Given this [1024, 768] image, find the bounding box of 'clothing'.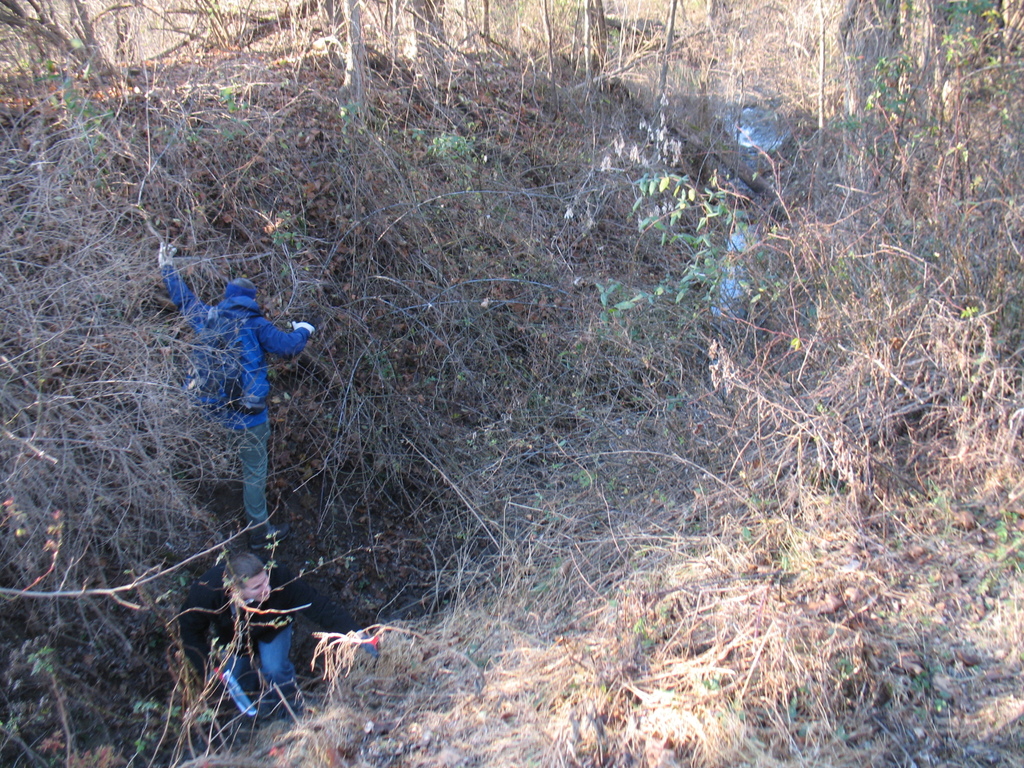
Rect(158, 265, 314, 532).
